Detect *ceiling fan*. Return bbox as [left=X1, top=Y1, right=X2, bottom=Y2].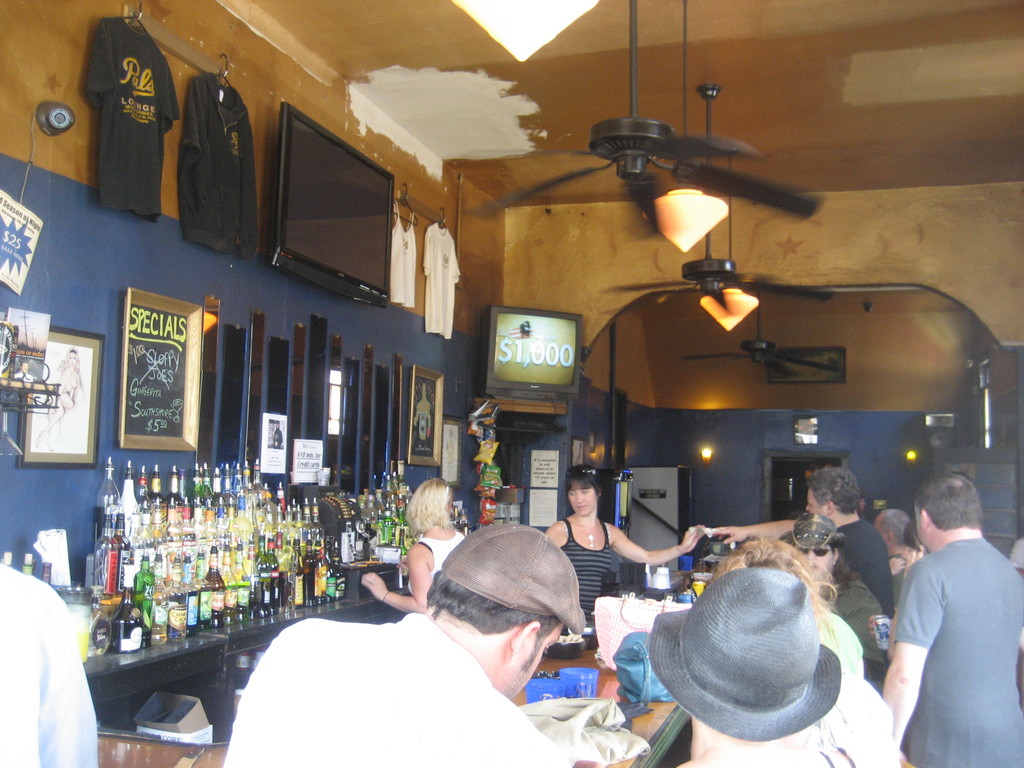
[left=598, top=81, right=835, bottom=314].
